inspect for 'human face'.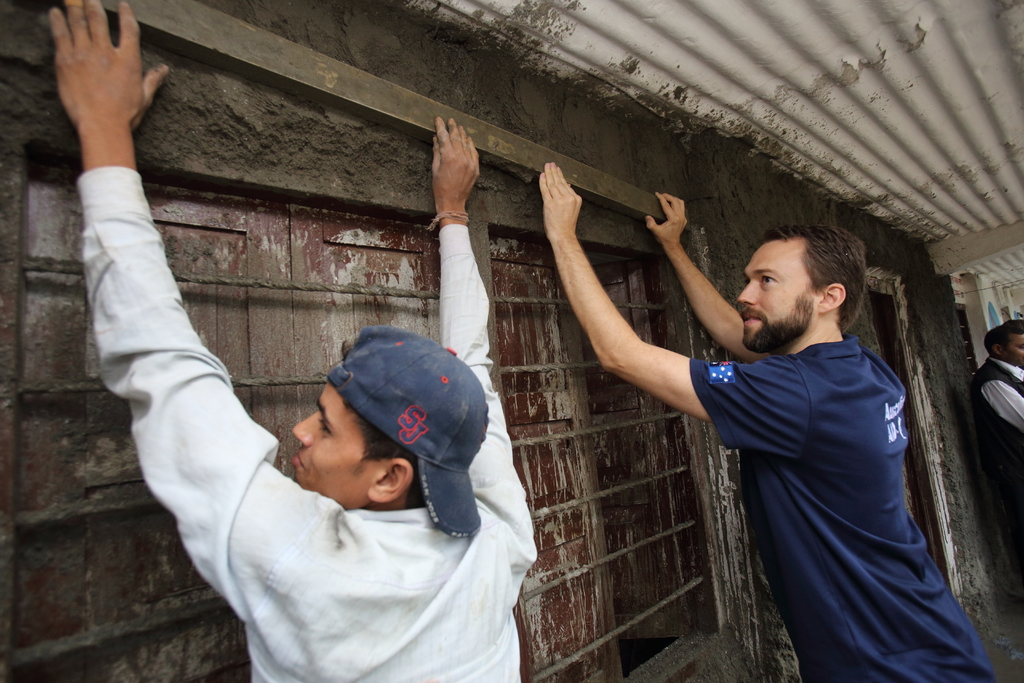
Inspection: BBox(289, 375, 364, 509).
